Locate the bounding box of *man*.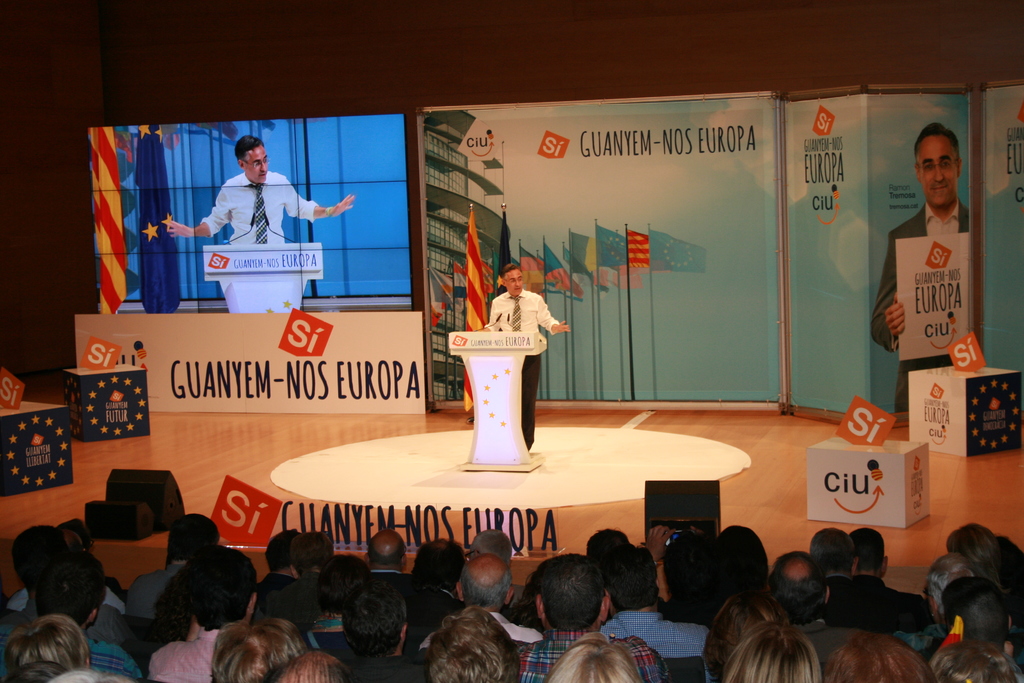
Bounding box: (769,550,865,682).
